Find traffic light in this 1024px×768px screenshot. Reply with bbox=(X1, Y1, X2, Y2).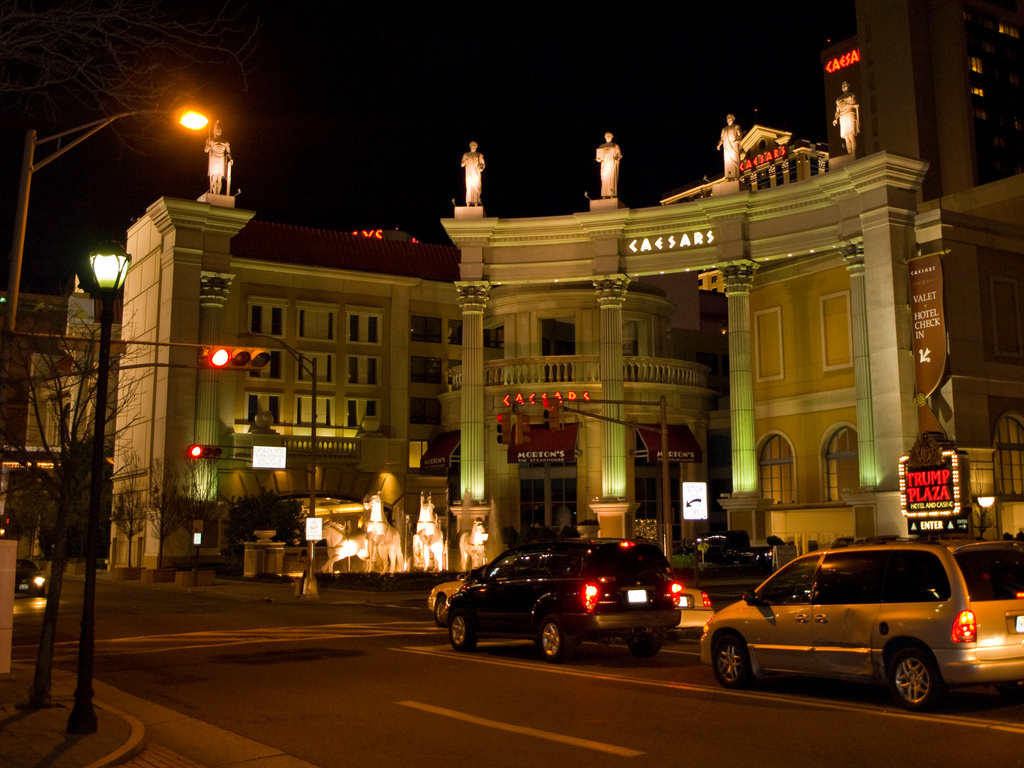
bbox=(188, 443, 223, 463).
